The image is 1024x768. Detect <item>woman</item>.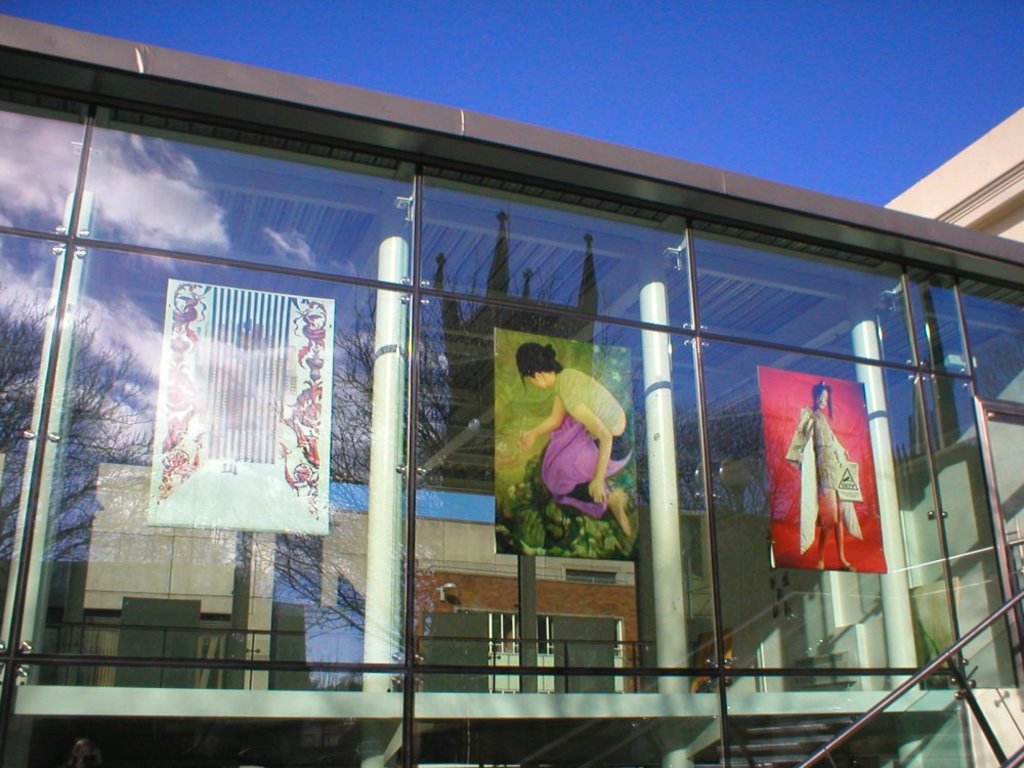
Detection: {"x1": 501, "y1": 333, "x2": 629, "y2": 559}.
